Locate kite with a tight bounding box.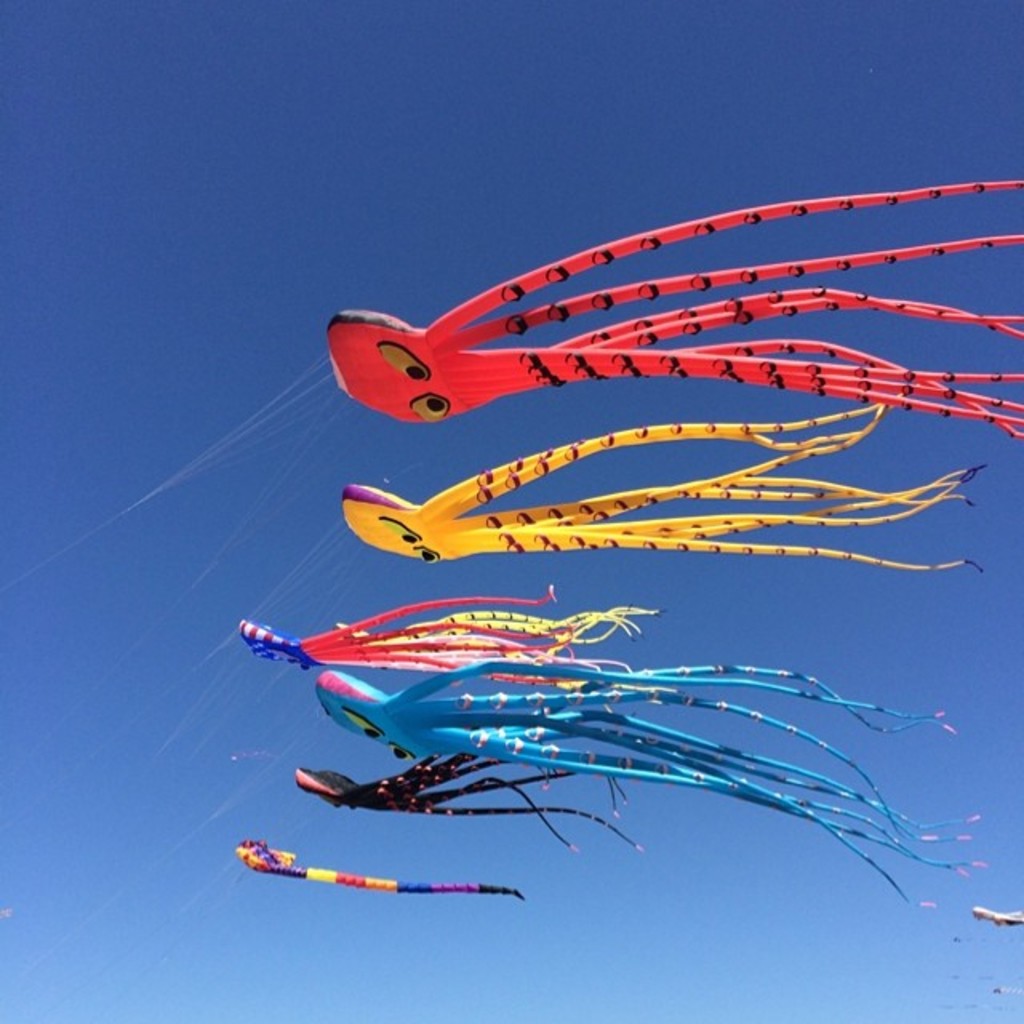
rect(339, 390, 992, 584).
